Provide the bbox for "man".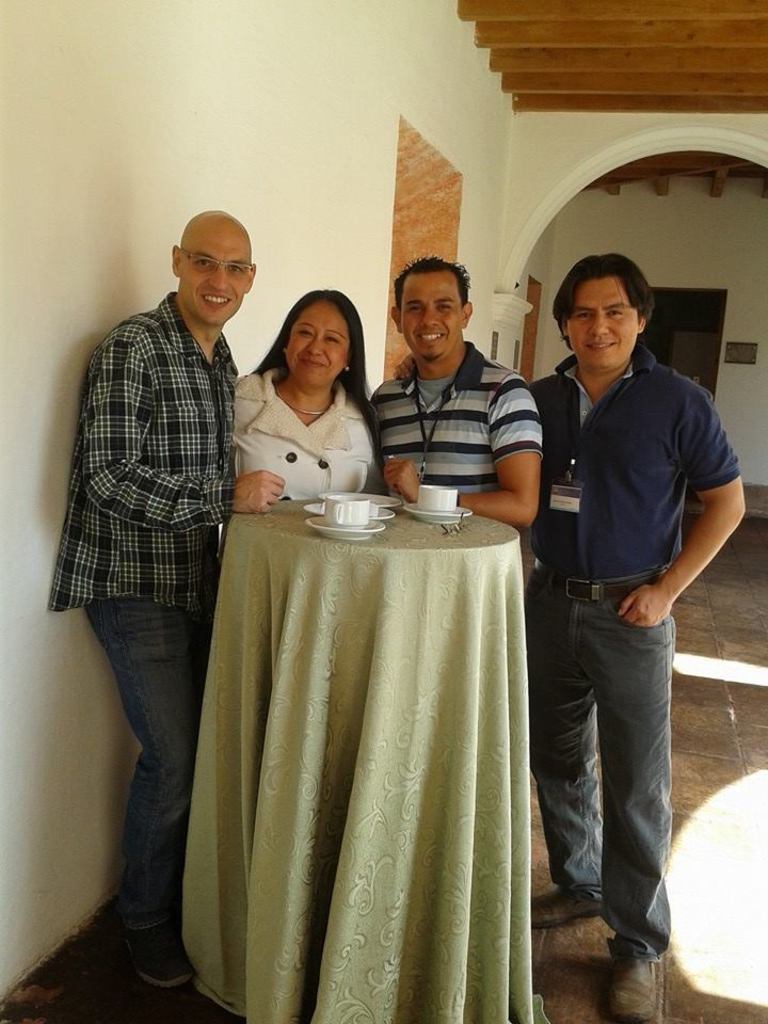
361:256:547:535.
